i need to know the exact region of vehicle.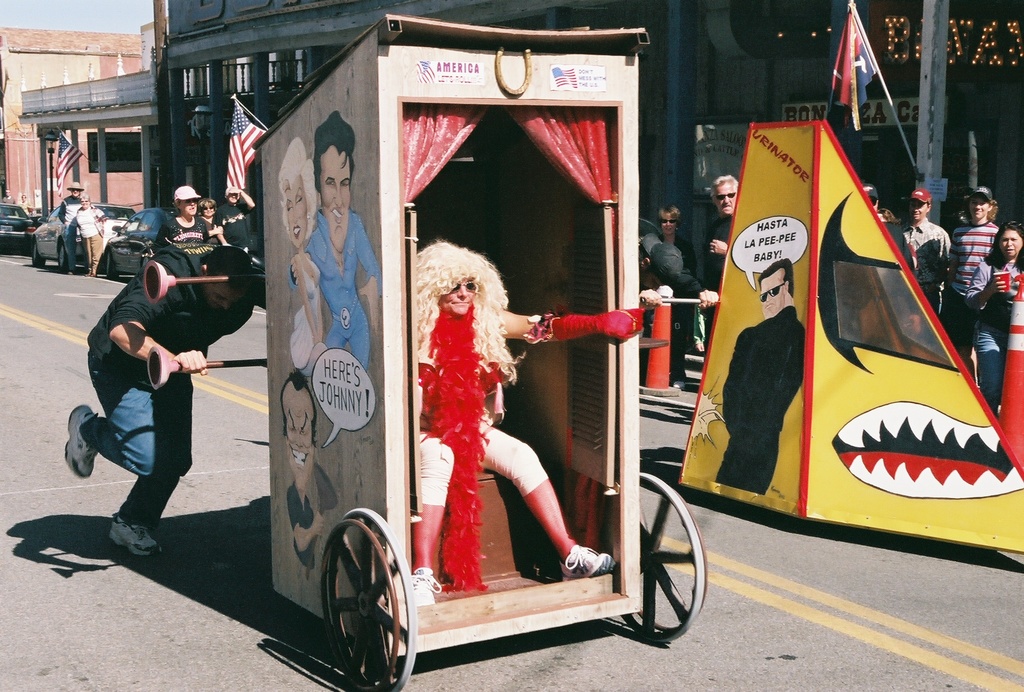
Region: l=102, t=208, r=191, b=277.
